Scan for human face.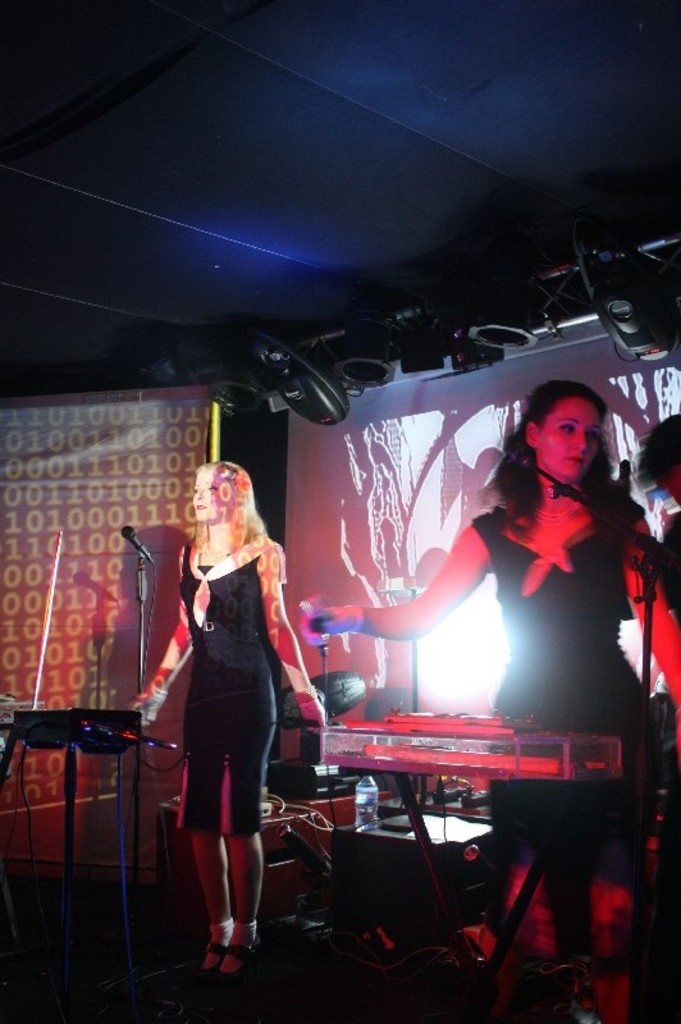
Scan result: <bbox>193, 472, 220, 521</bbox>.
